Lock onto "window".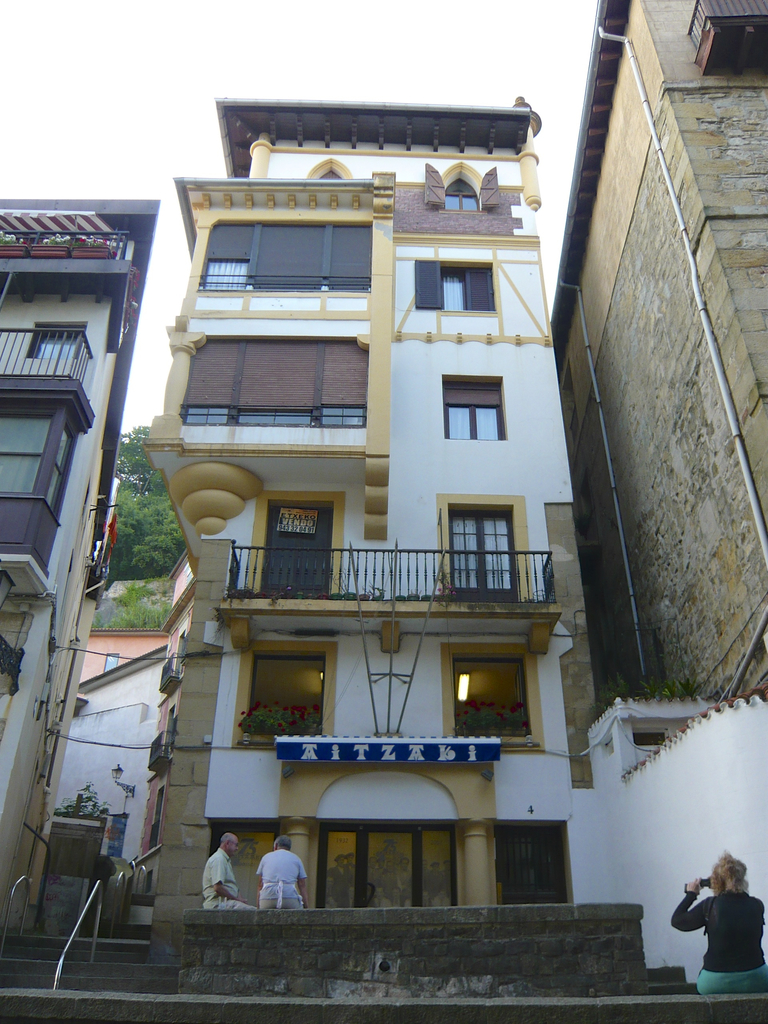
Locked: 194 218 374 288.
